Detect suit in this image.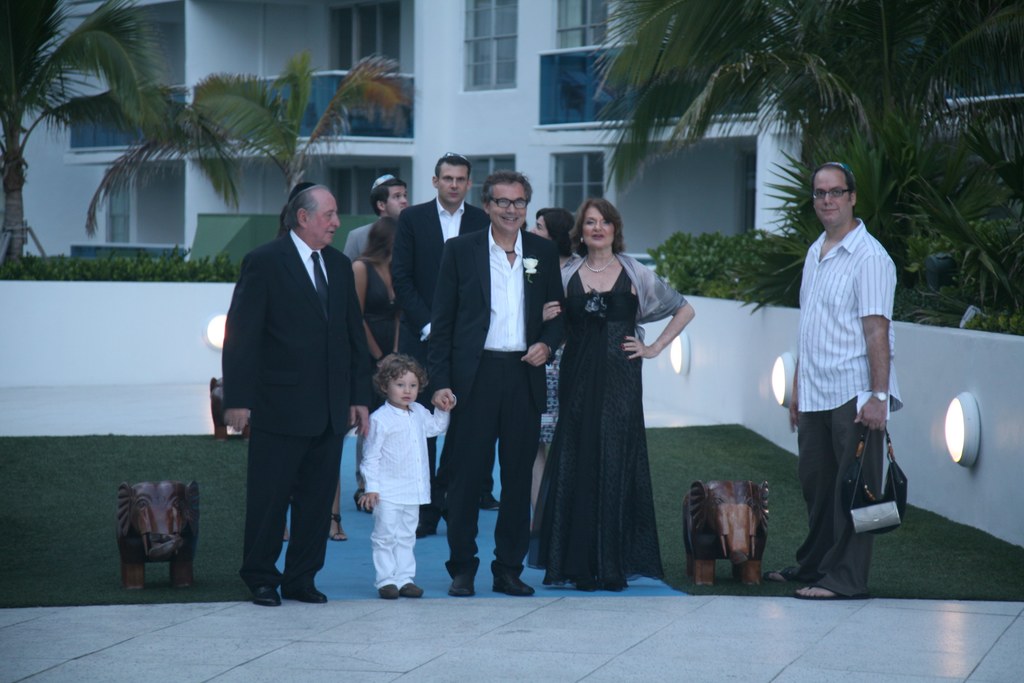
Detection: 342 222 372 265.
